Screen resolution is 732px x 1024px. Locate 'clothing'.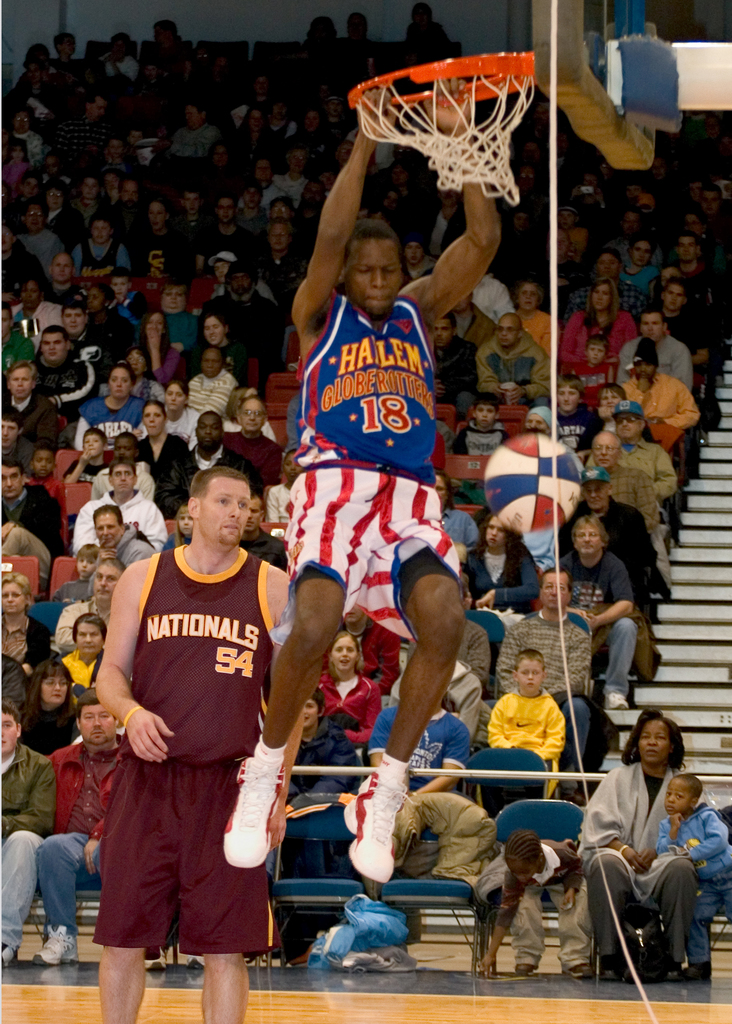
bbox=[494, 614, 592, 755].
